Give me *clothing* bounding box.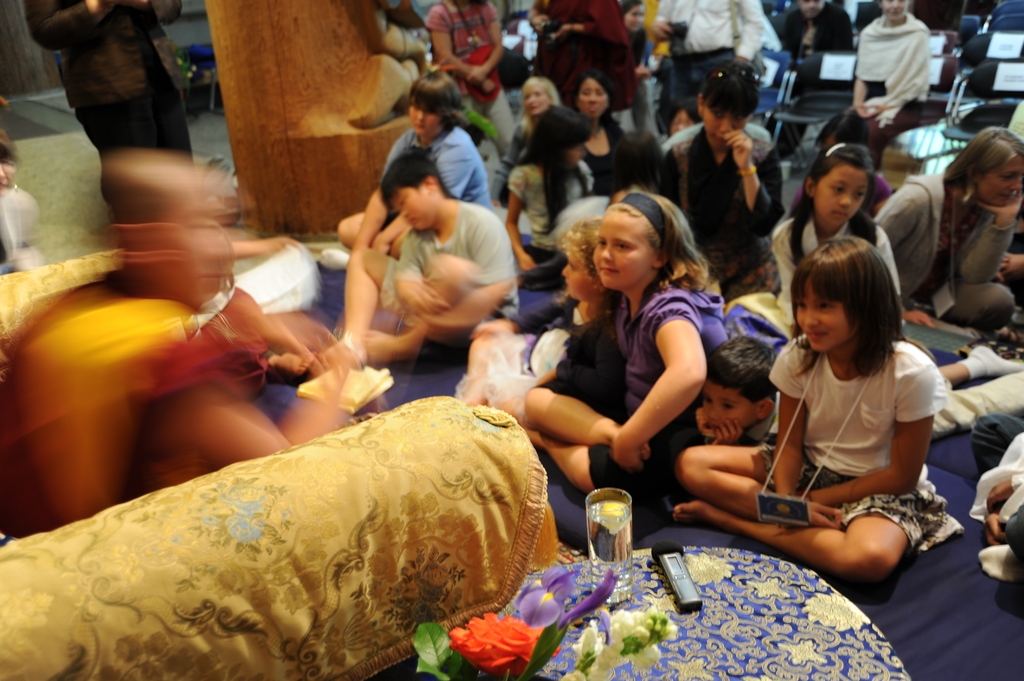
crop(493, 115, 536, 188).
